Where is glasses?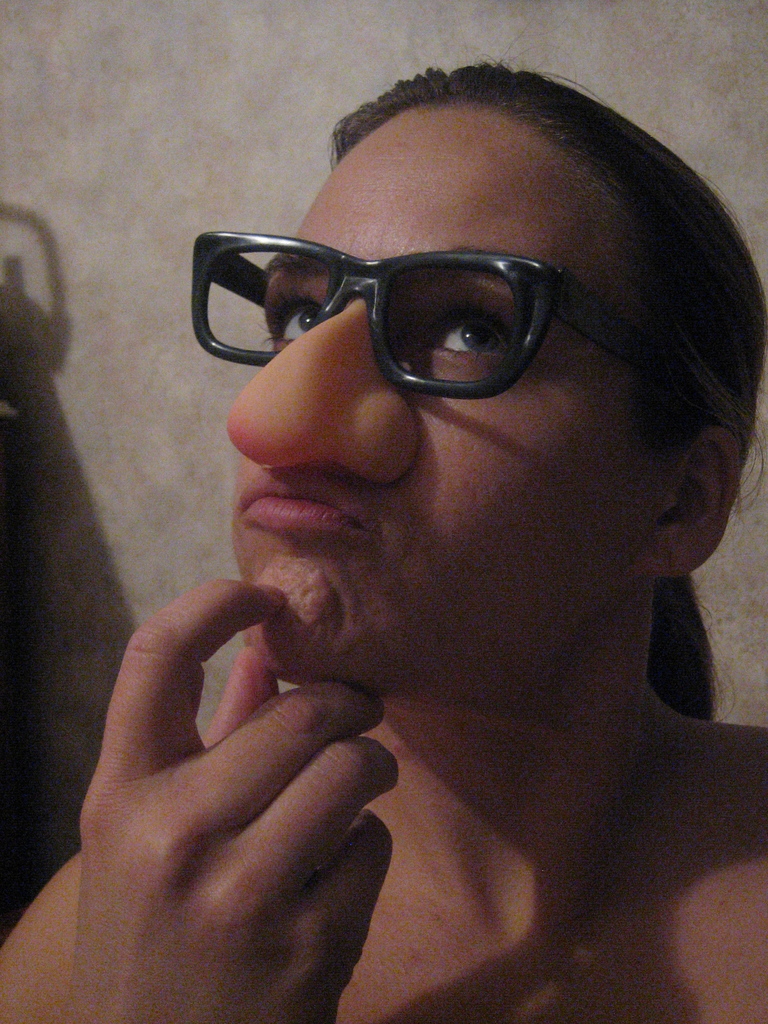
<bbox>182, 230, 742, 447</bbox>.
